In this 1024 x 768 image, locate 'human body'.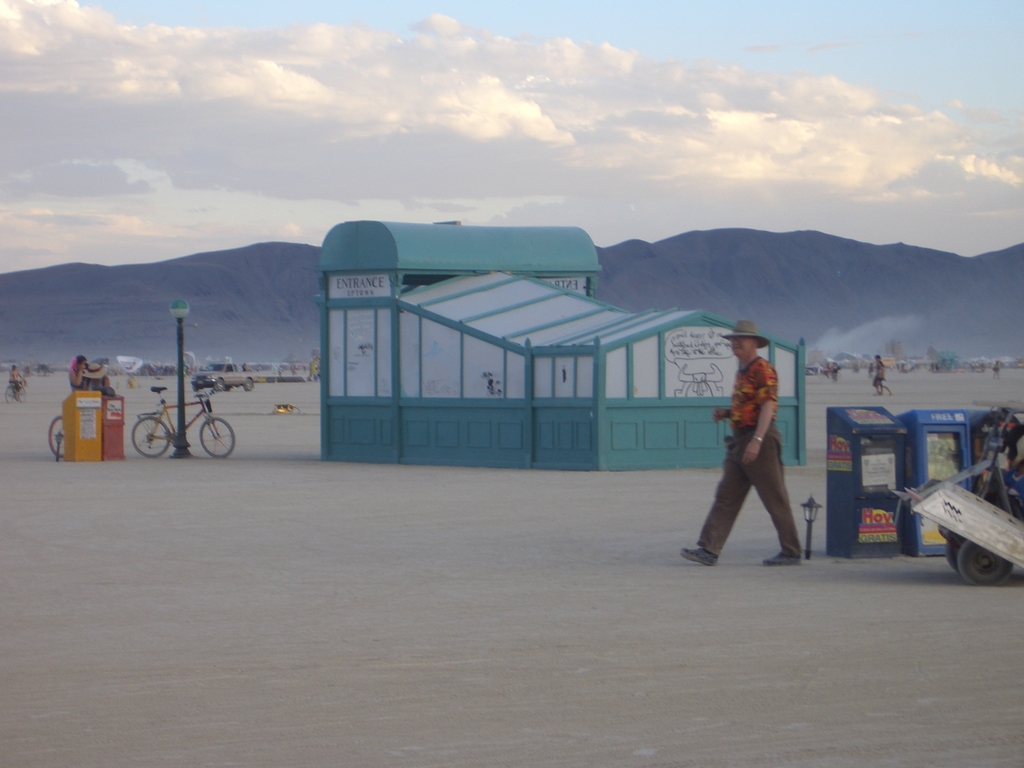
Bounding box: locate(8, 363, 22, 396).
